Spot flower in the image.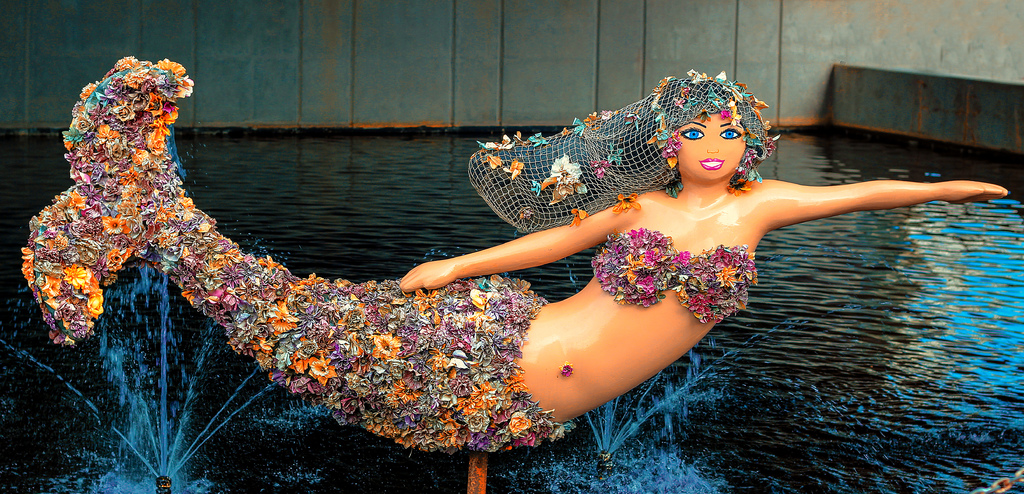
flower found at 549 150 585 189.
